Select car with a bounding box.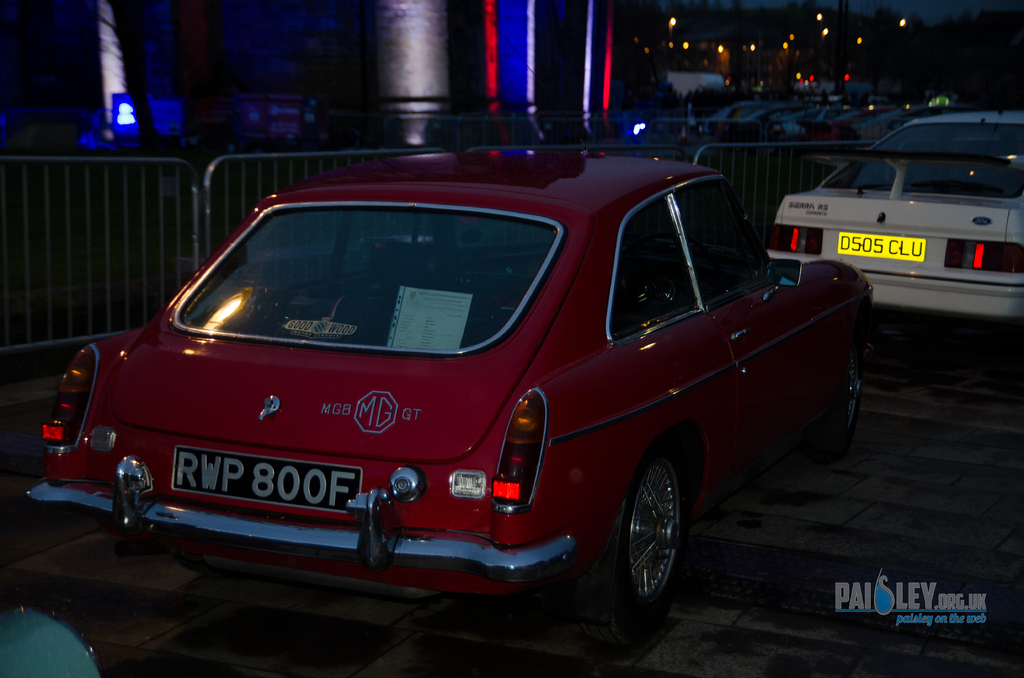
x1=0, y1=600, x2=106, y2=677.
